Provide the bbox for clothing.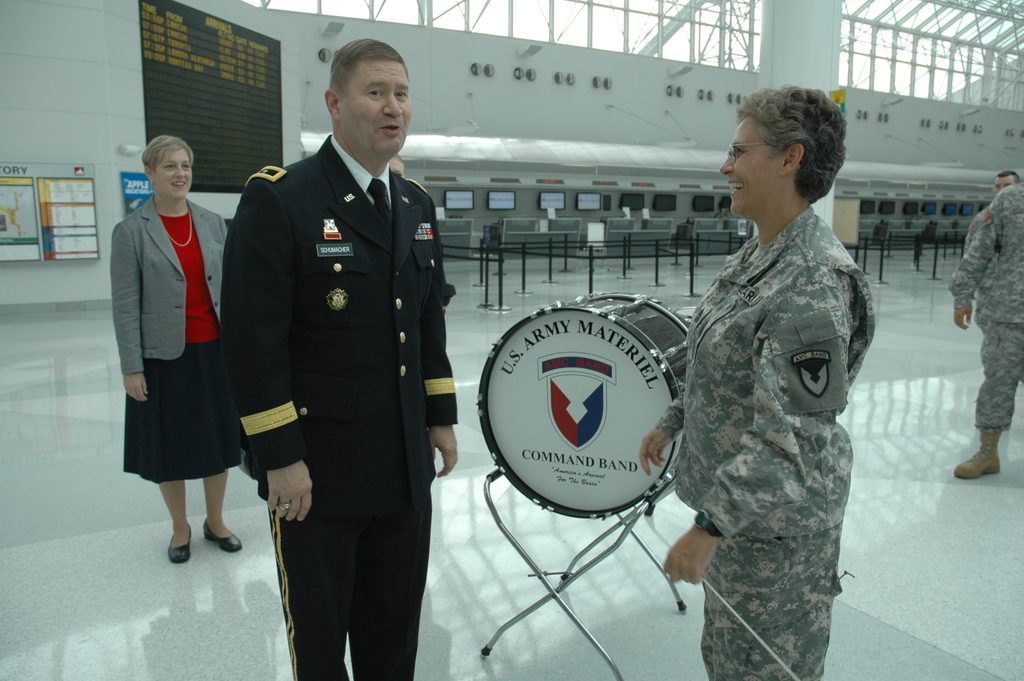
<box>269,495,427,680</box>.
